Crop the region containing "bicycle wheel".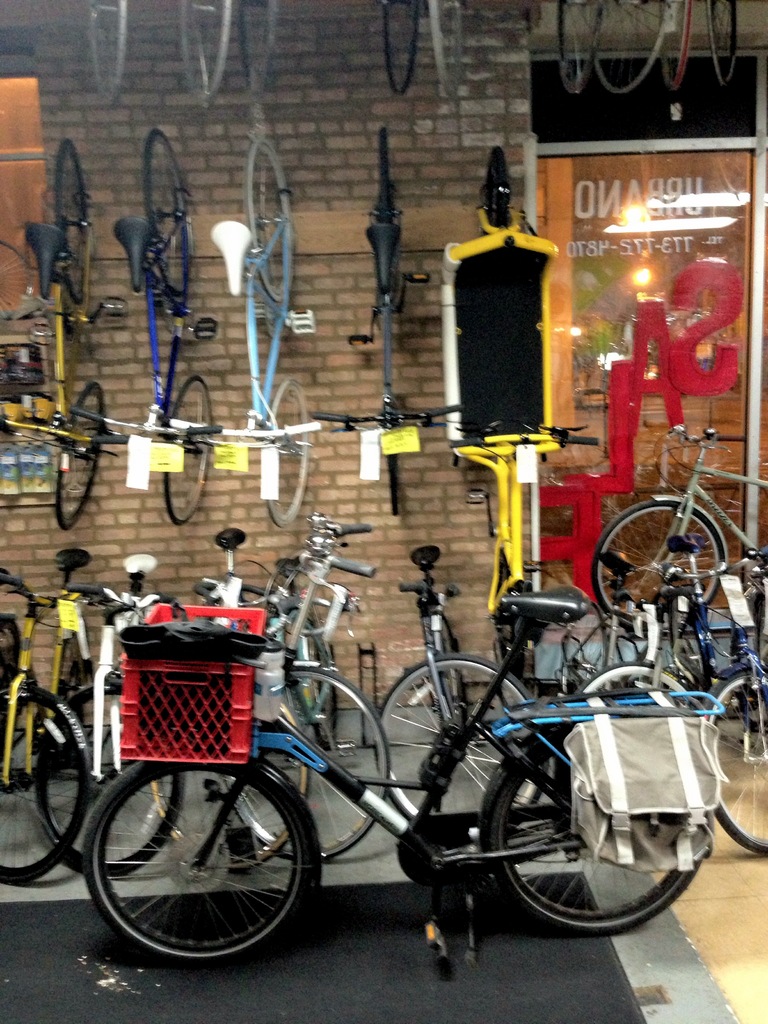
Crop region: 45 143 95 317.
